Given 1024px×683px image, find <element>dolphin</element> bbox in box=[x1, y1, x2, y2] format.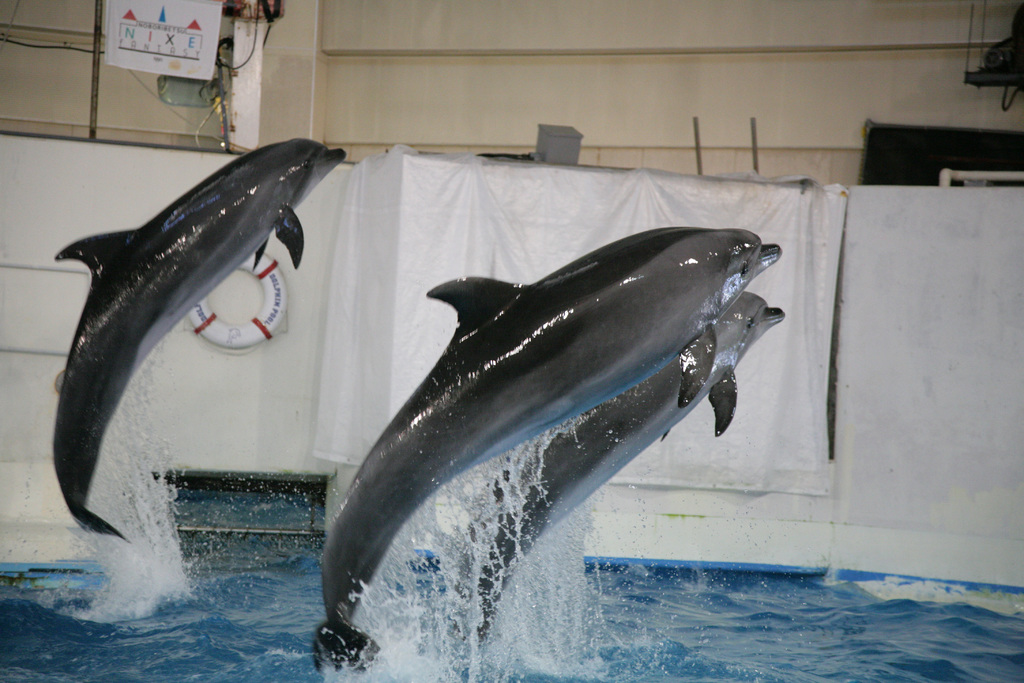
box=[51, 134, 352, 547].
